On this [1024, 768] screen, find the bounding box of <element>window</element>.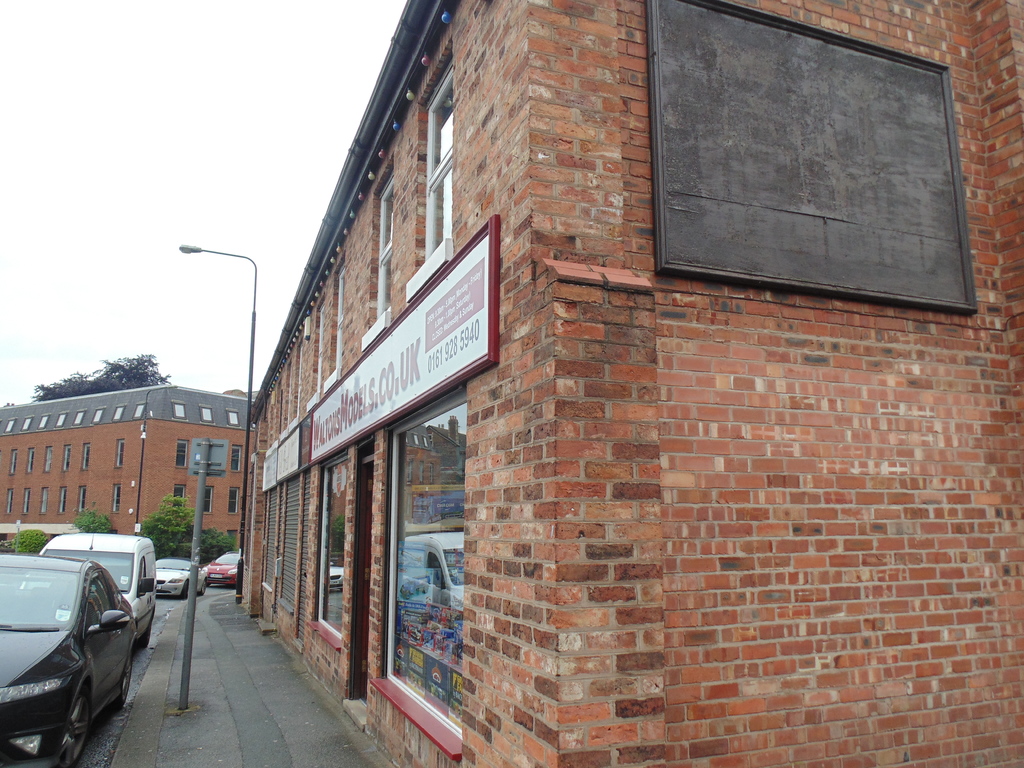
Bounding box: {"x1": 409, "y1": 36, "x2": 452, "y2": 301}.
